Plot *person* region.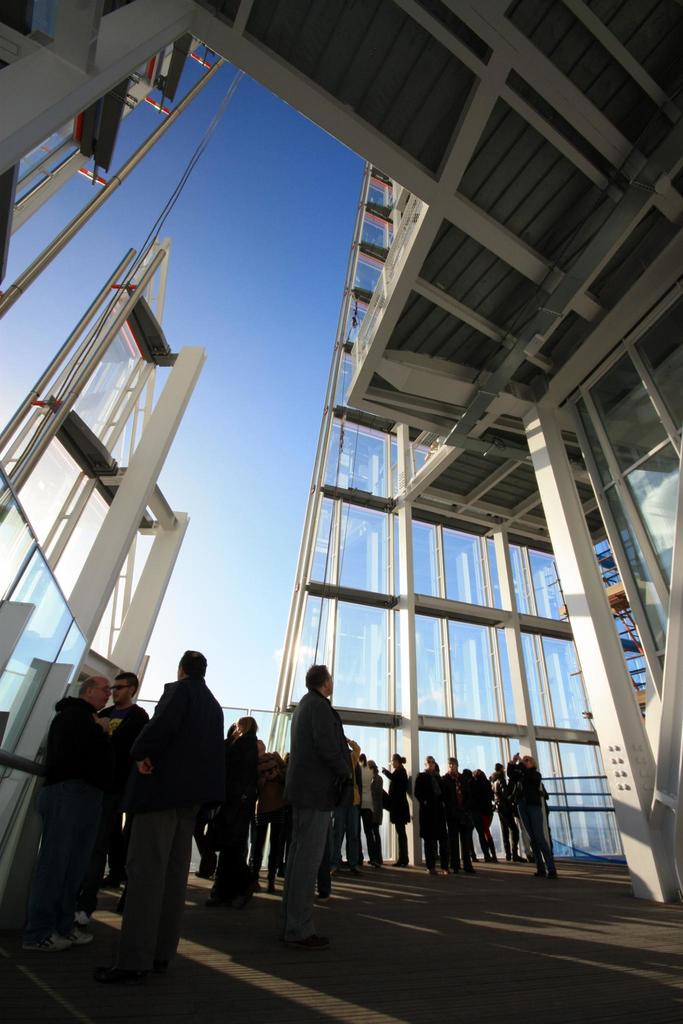
Plotted at rect(293, 640, 366, 915).
